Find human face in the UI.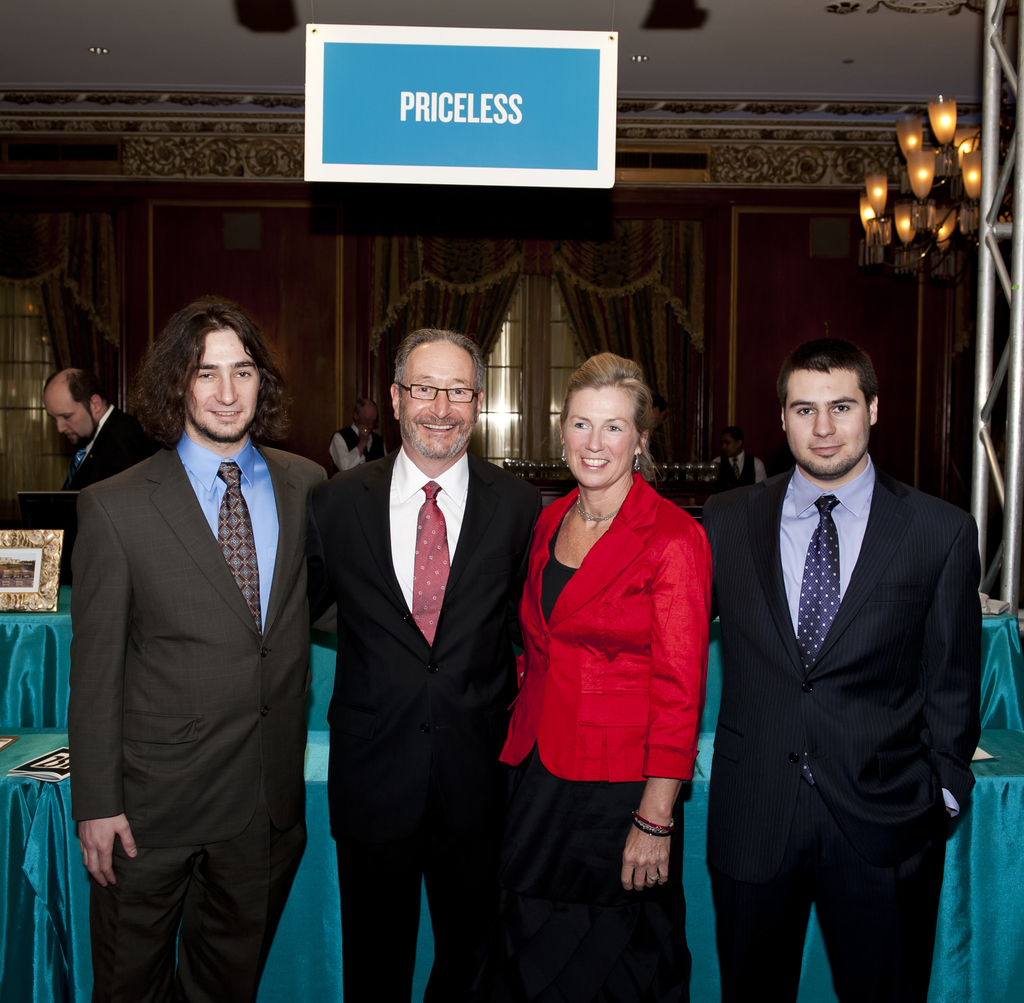
UI element at {"left": 781, "top": 366, "right": 867, "bottom": 476}.
